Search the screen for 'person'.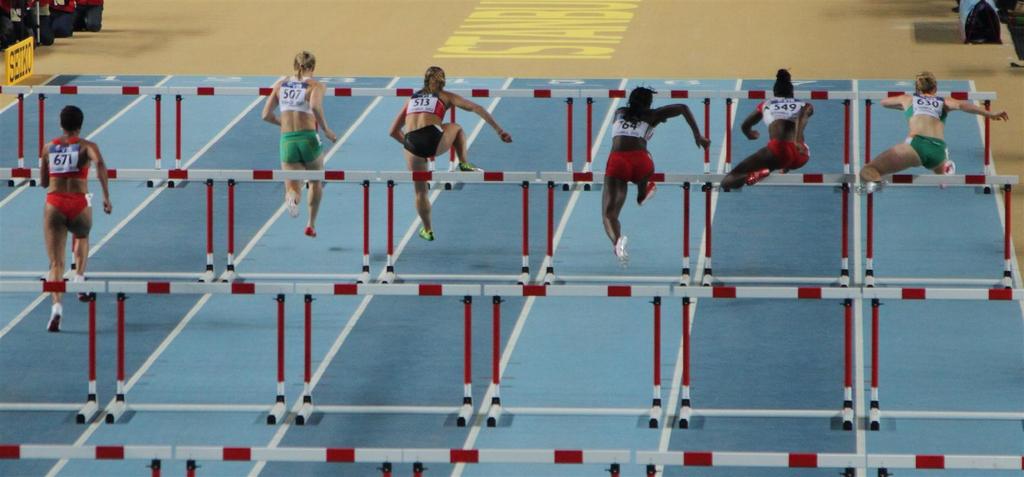
Found at 596/80/719/269.
